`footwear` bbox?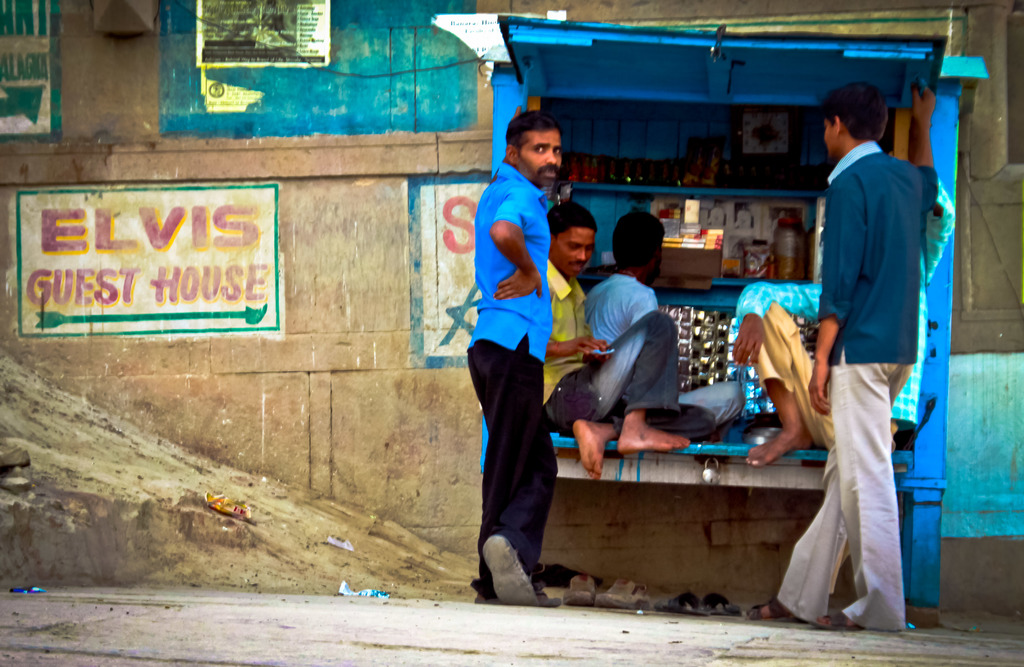
{"x1": 595, "y1": 580, "x2": 657, "y2": 612}
